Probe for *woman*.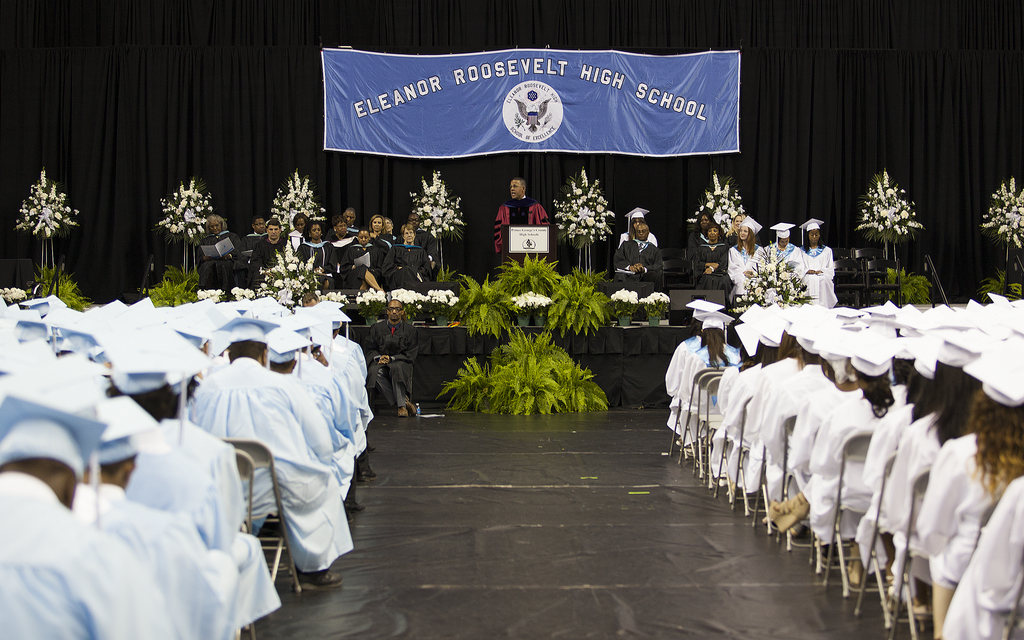
Probe result: (x1=341, y1=227, x2=387, y2=294).
